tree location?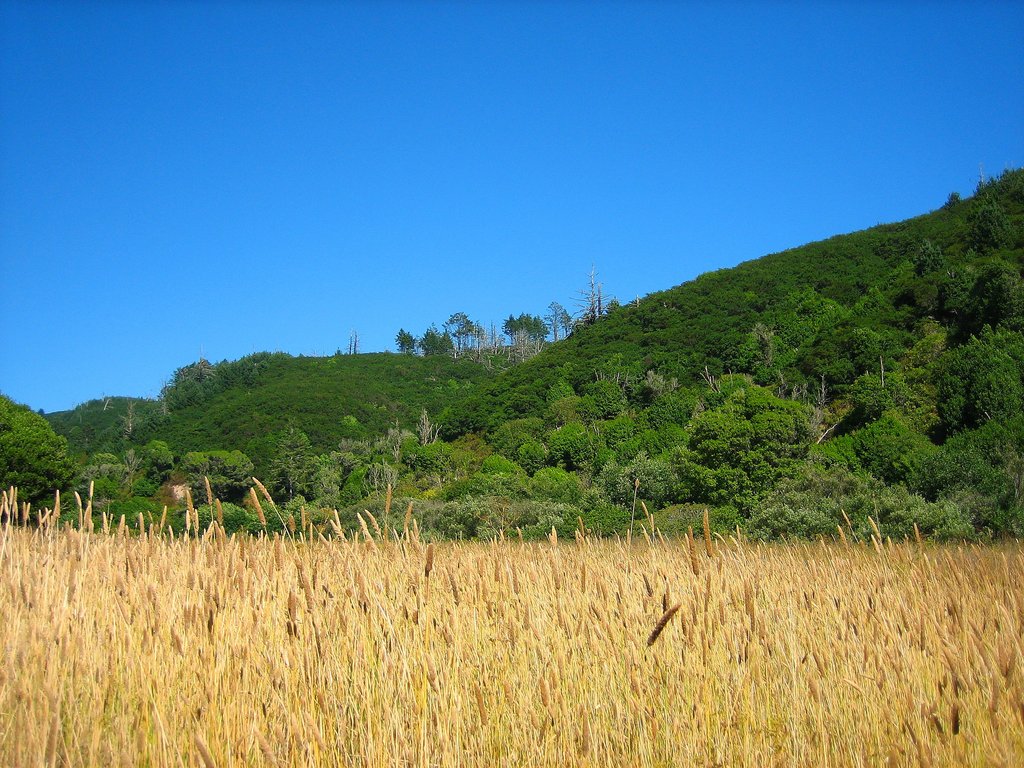
locate(392, 328, 414, 355)
